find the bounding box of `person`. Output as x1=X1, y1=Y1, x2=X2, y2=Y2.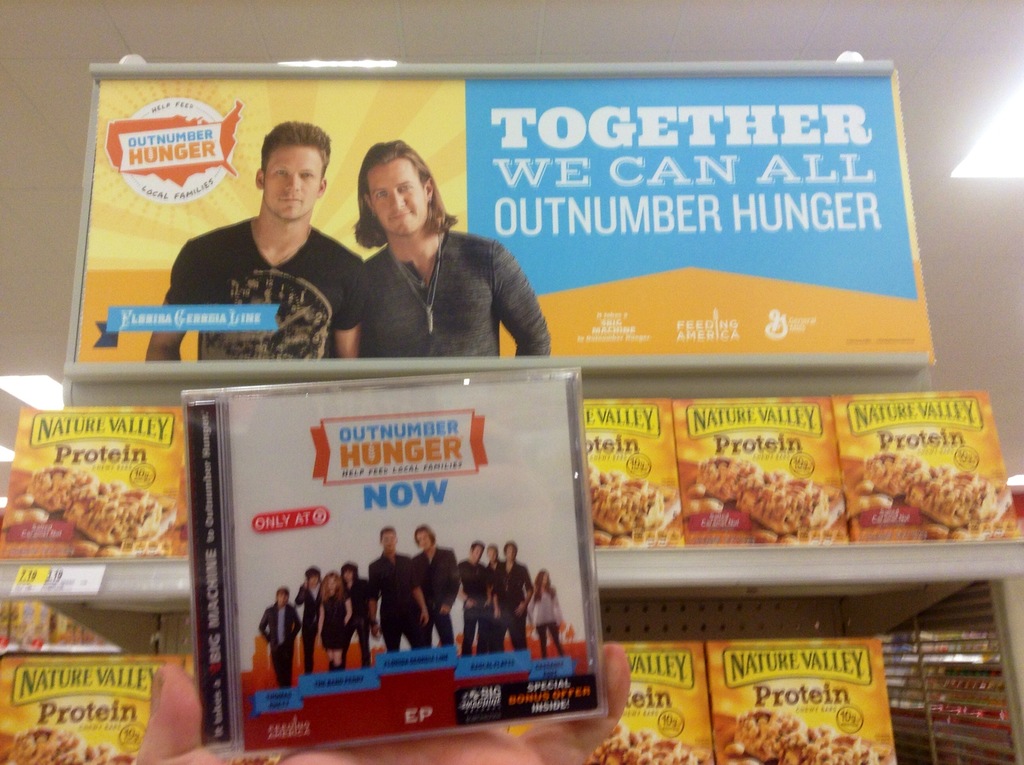
x1=483, y1=542, x2=504, y2=567.
